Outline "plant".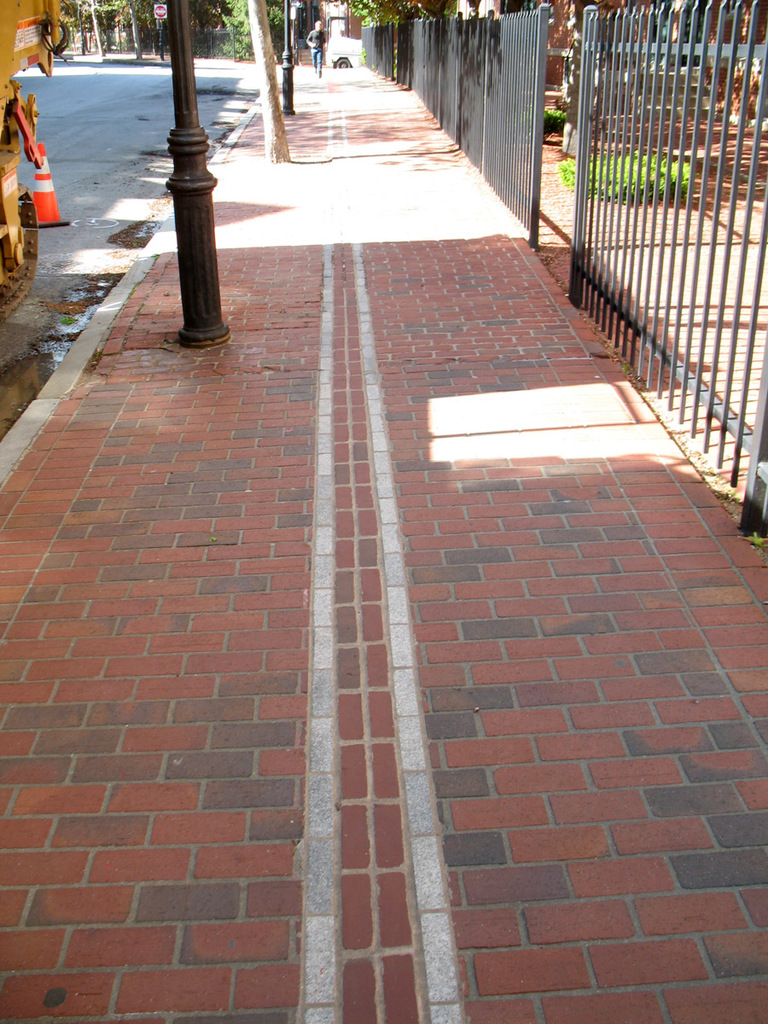
Outline: [x1=558, y1=145, x2=700, y2=211].
